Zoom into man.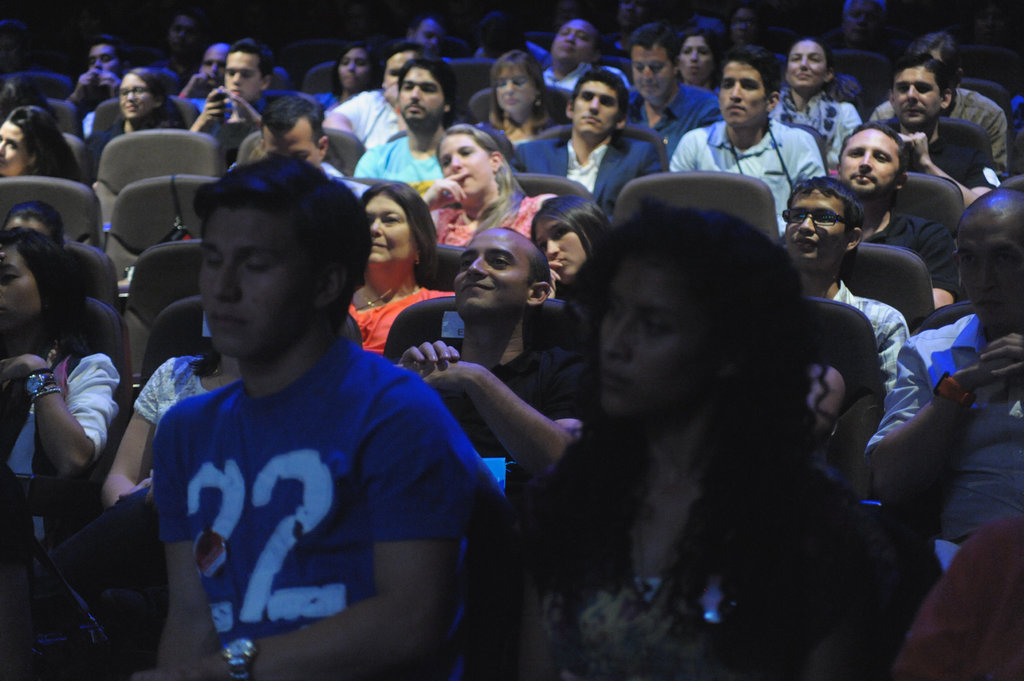
Zoom target: x1=868, y1=46, x2=999, y2=206.
